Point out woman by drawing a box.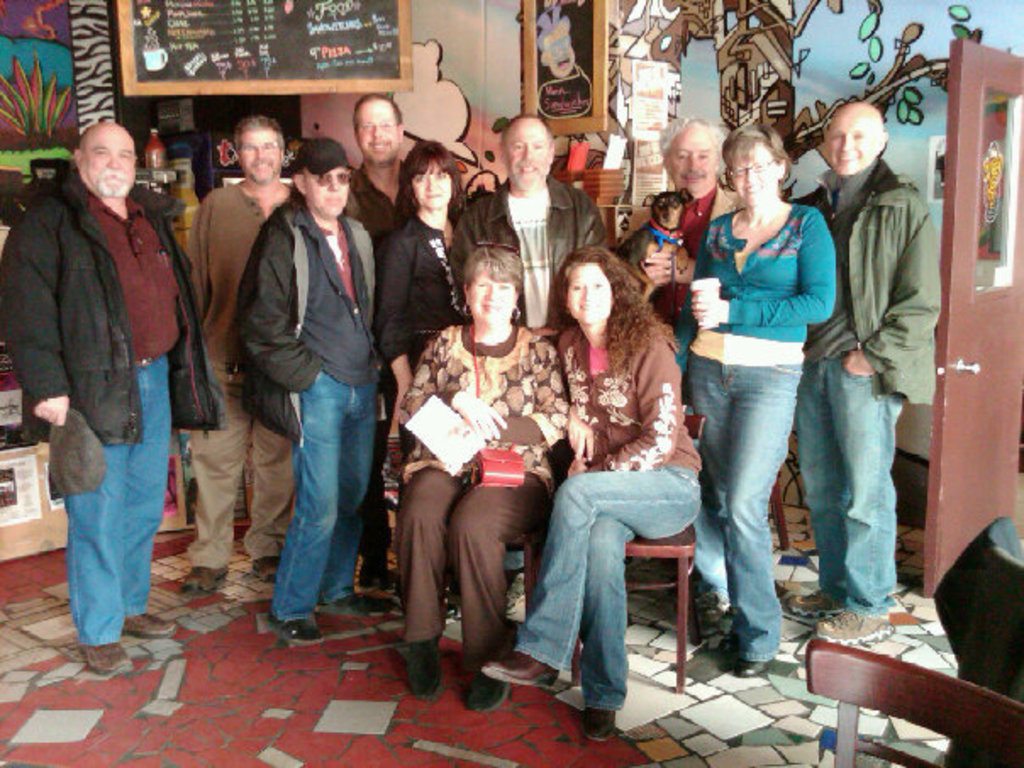
box=[475, 241, 709, 746].
